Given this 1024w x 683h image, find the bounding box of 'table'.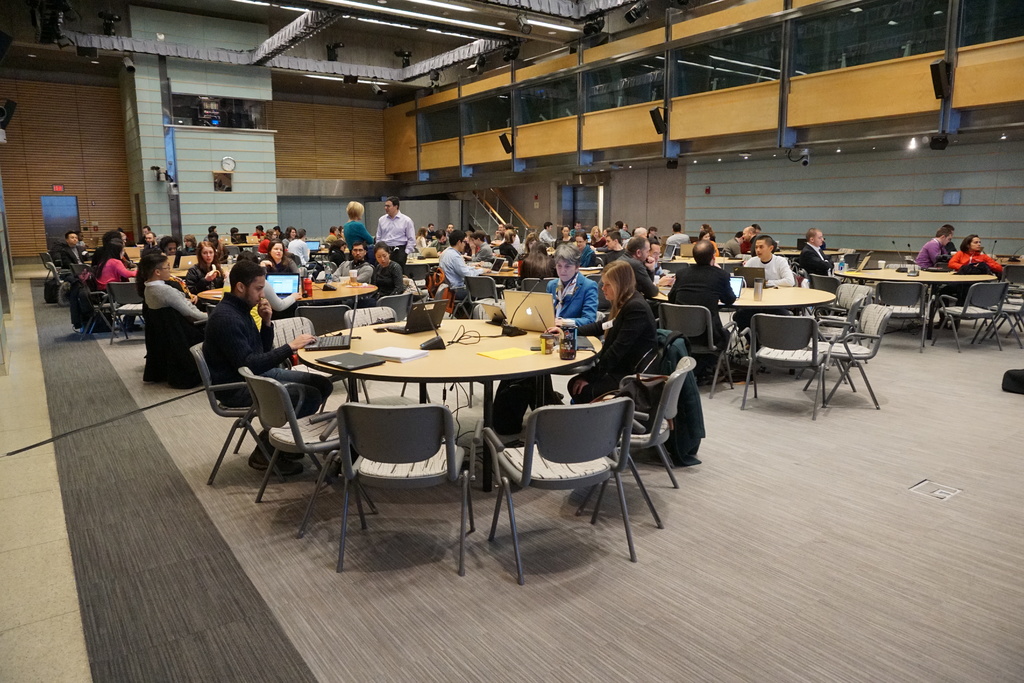
bbox(834, 268, 1002, 285).
